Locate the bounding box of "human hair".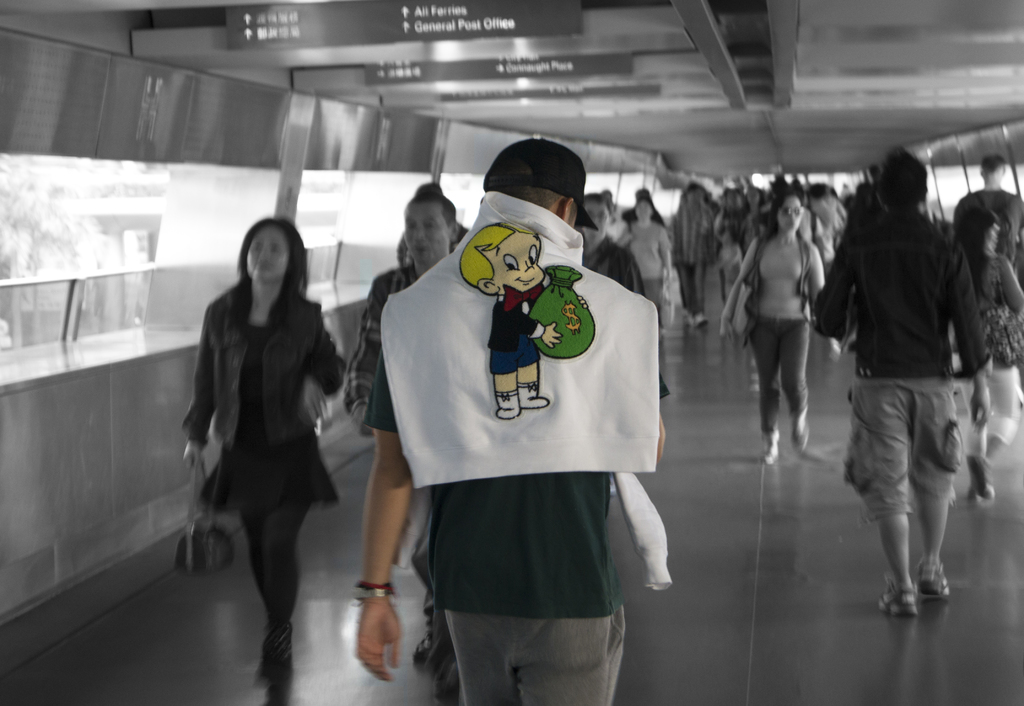
Bounding box: locate(485, 182, 564, 216).
